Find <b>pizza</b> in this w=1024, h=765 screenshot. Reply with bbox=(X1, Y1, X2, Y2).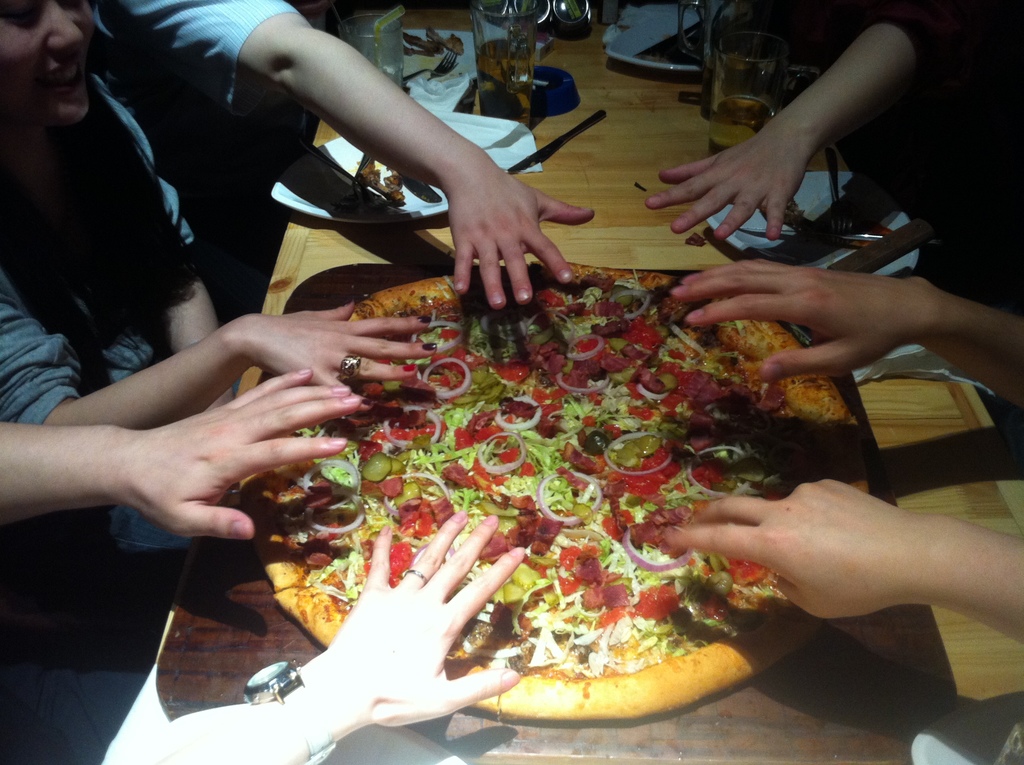
bbox=(260, 237, 845, 734).
